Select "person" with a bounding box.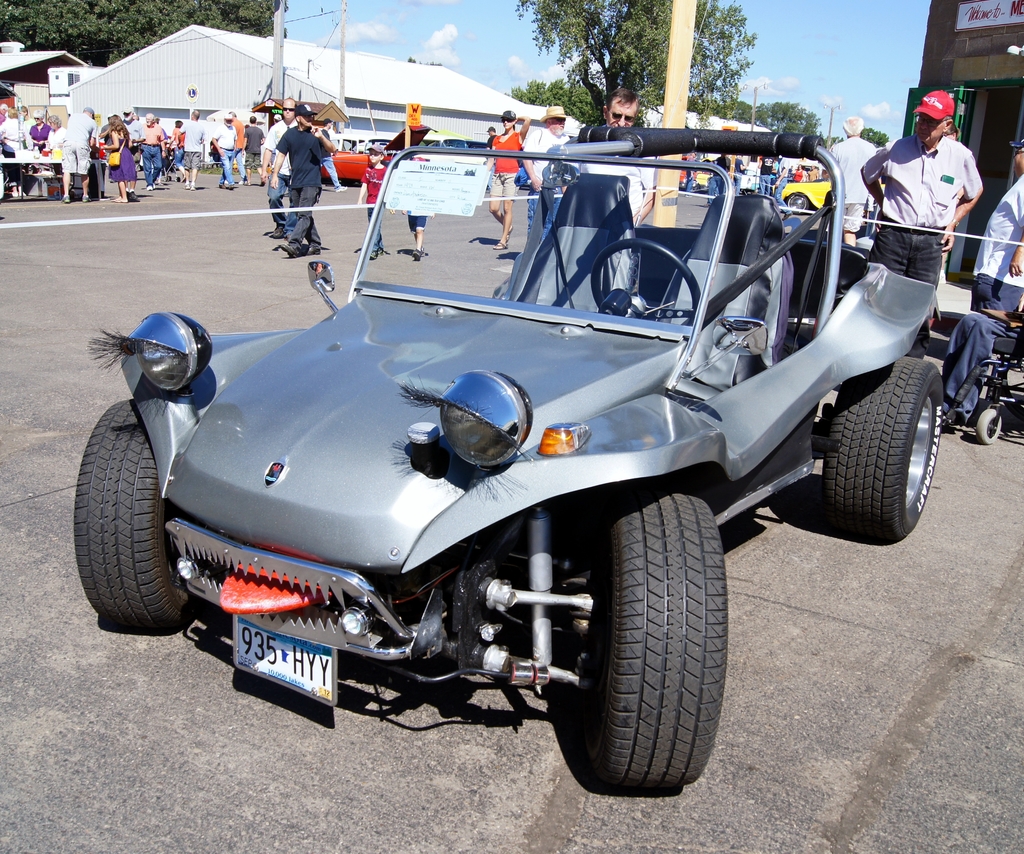
region(584, 88, 657, 292).
